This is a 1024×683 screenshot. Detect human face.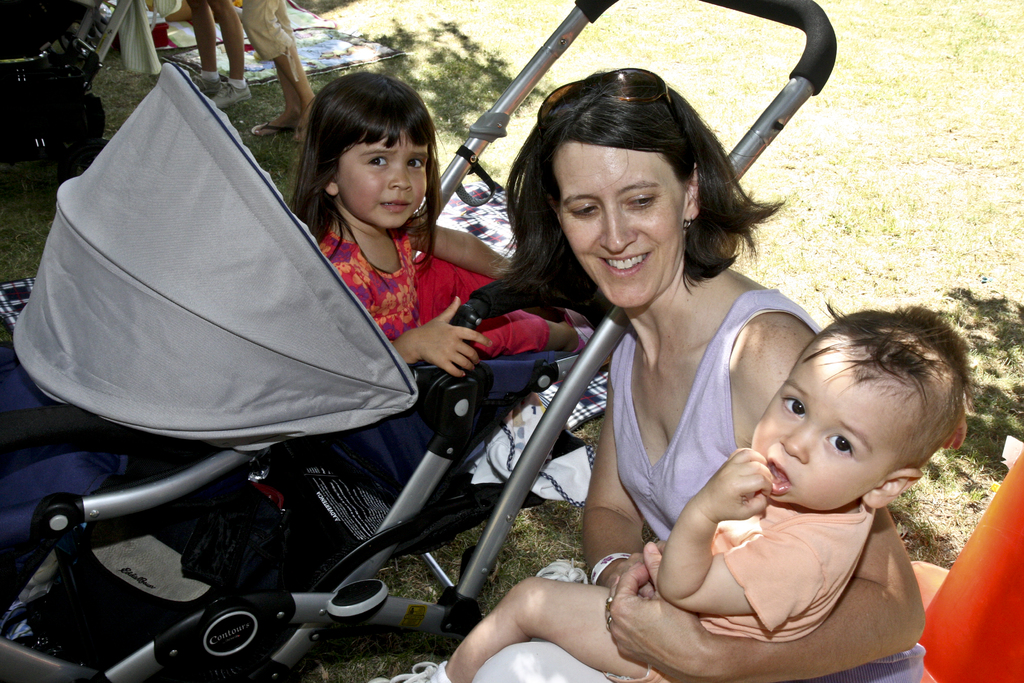
pyautogui.locateOnScreen(557, 144, 684, 309).
